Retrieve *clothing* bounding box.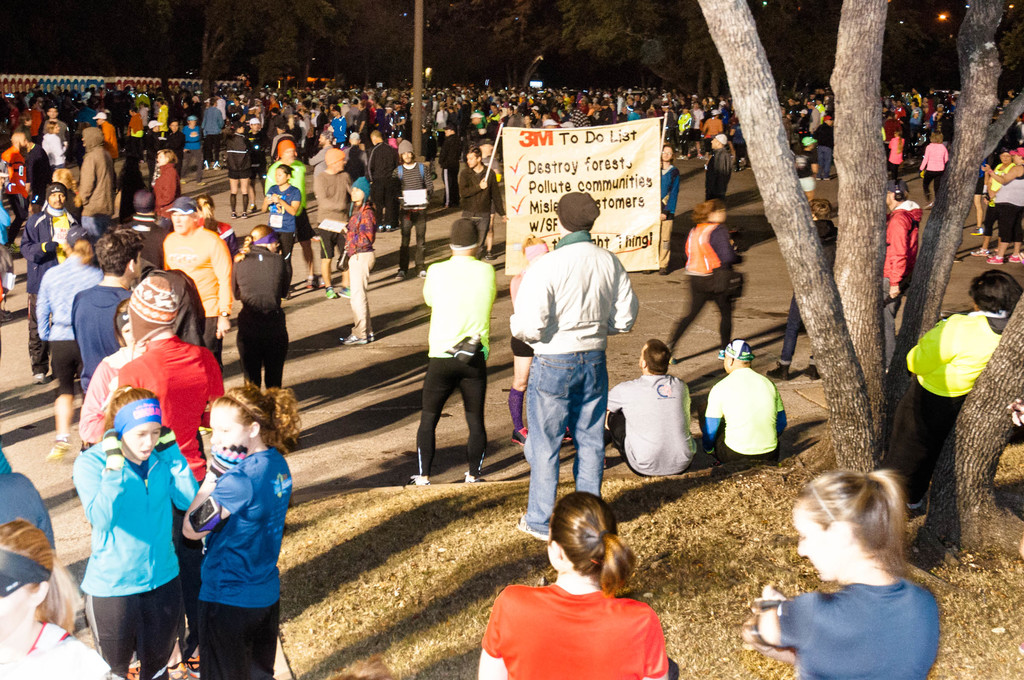
Bounding box: 415,259,495,476.
